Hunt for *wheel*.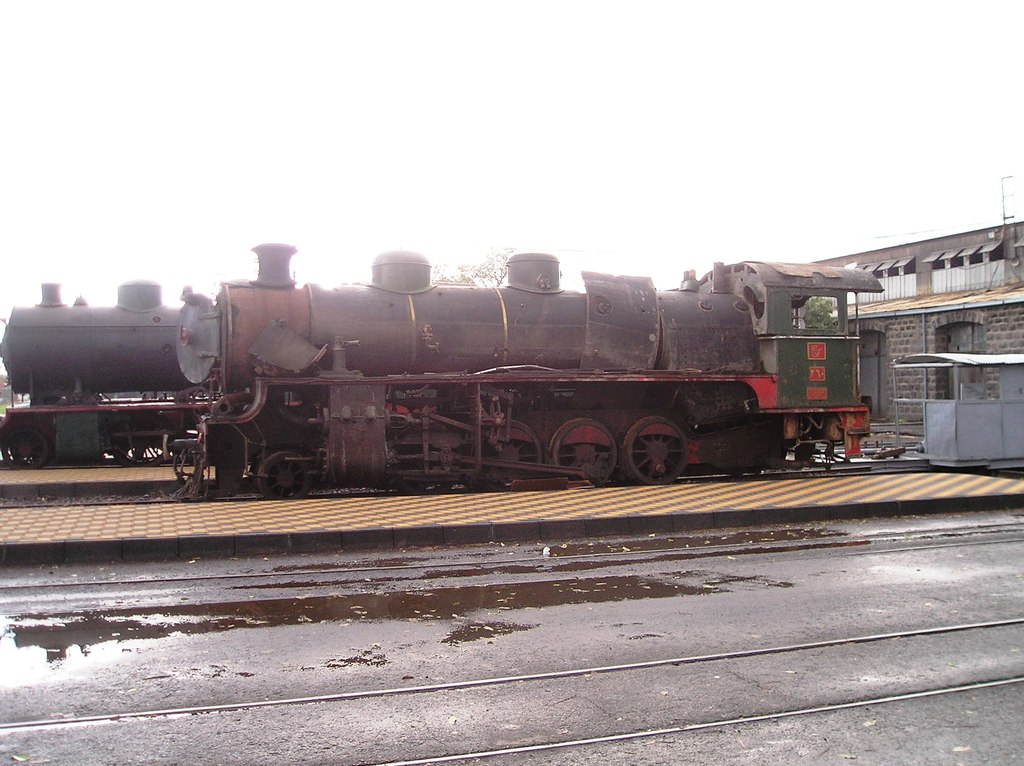
Hunted down at (109, 417, 170, 465).
